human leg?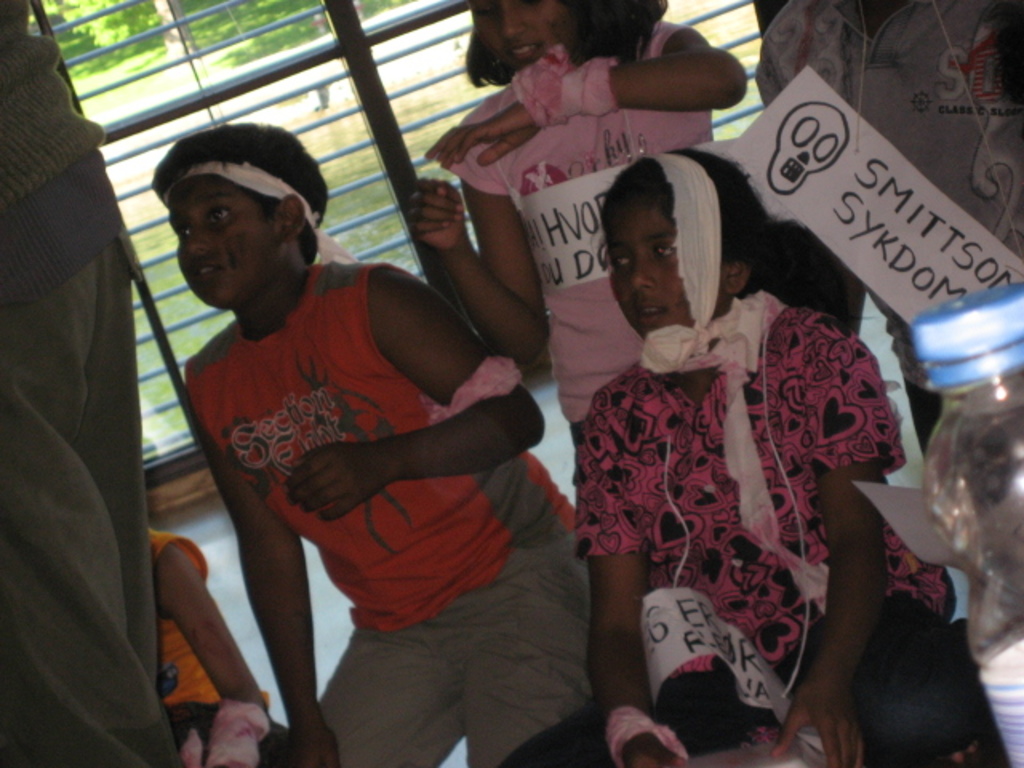
crop(899, 334, 942, 454)
